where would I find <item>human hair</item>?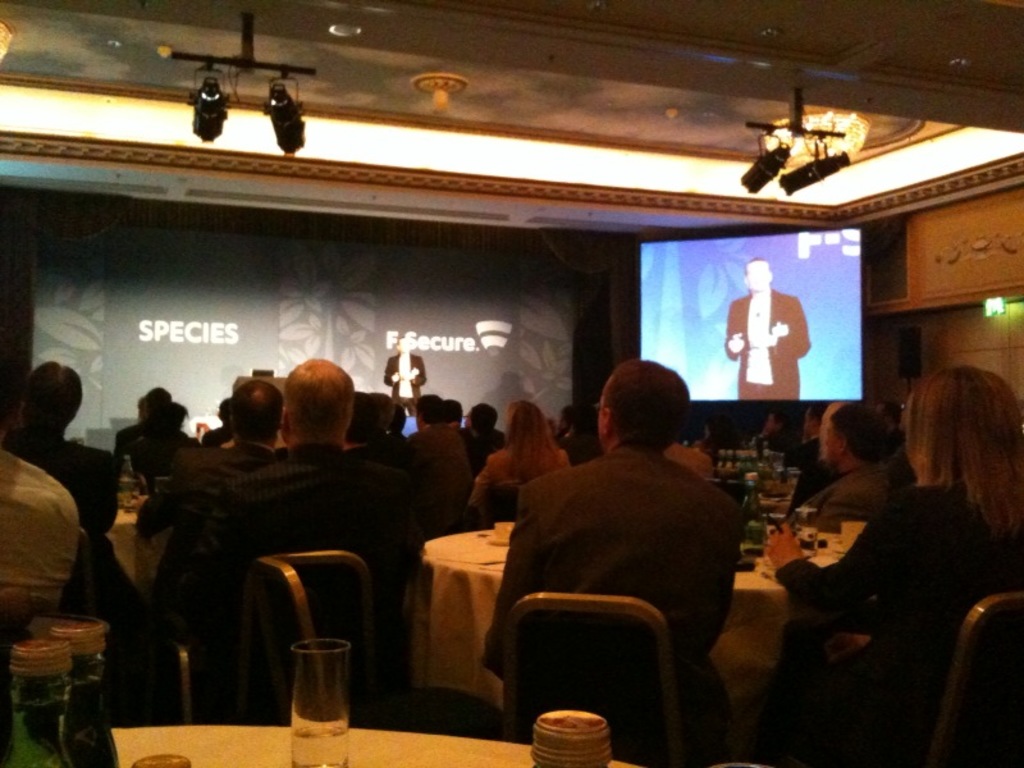
At [left=230, top=380, right=283, bottom=440].
